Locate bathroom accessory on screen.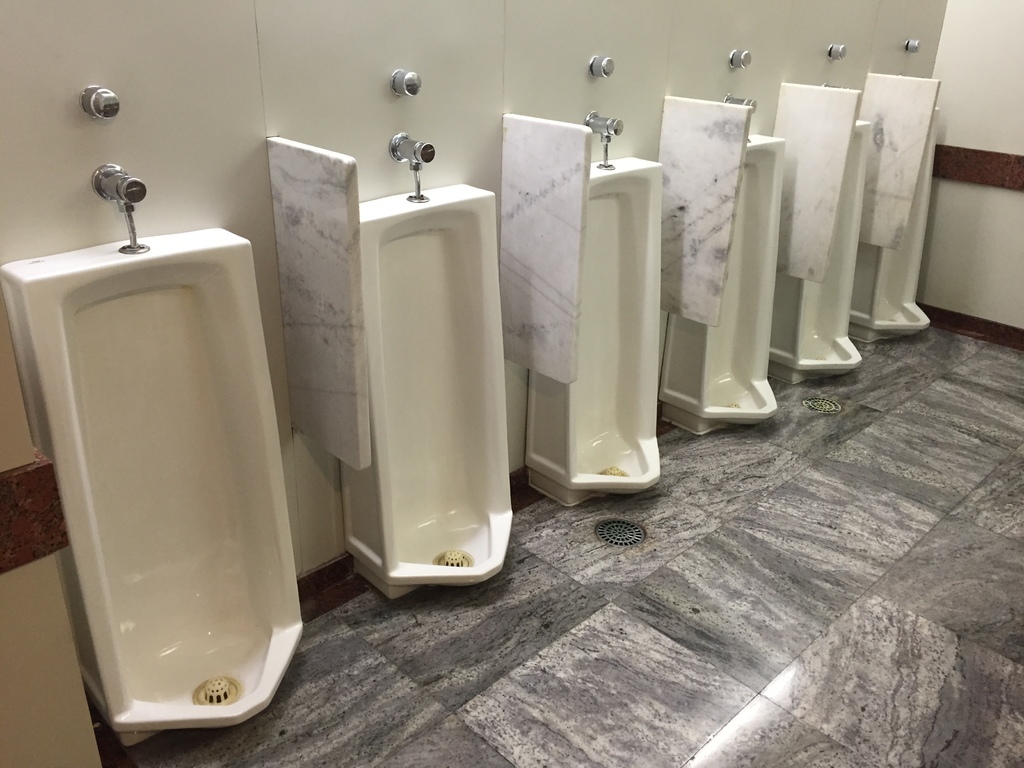
On screen at bbox(822, 83, 850, 90).
